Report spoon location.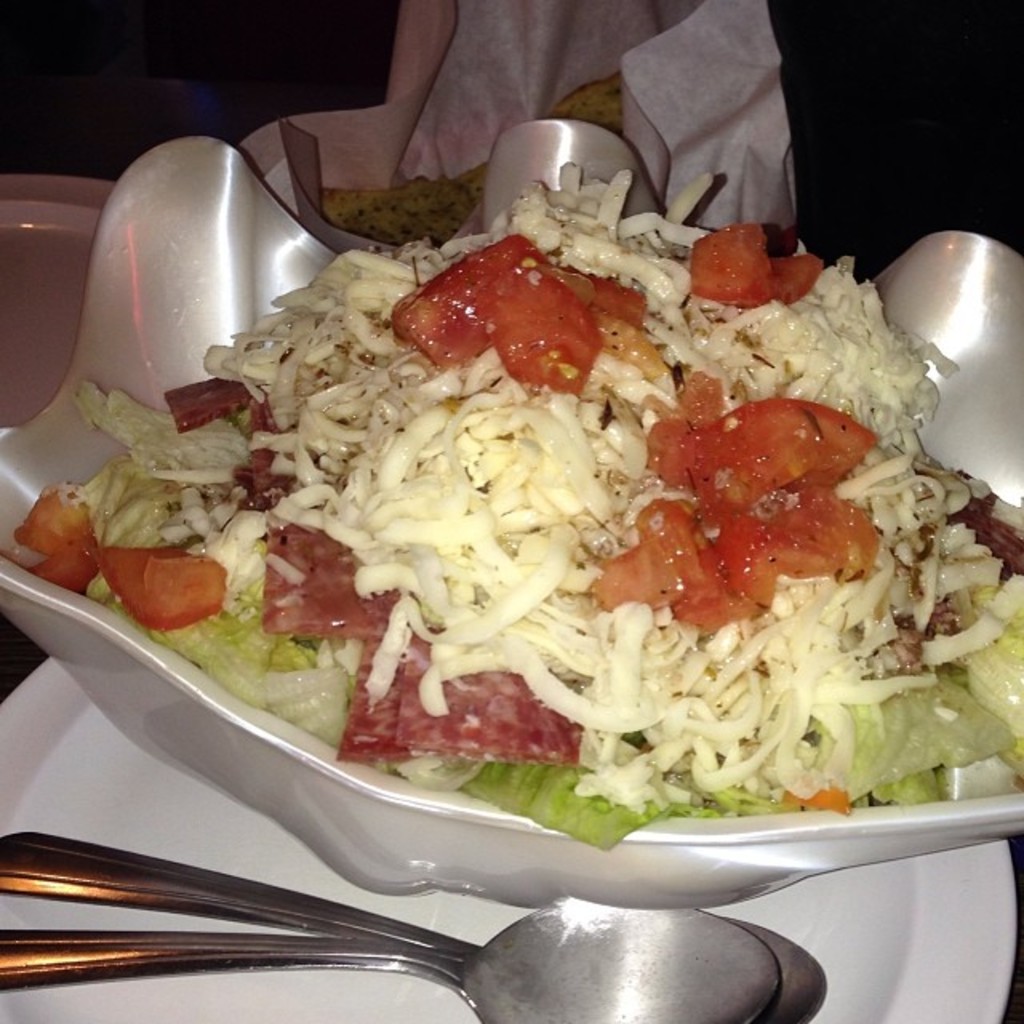
Report: bbox=[5, 835, 830, 1022].
